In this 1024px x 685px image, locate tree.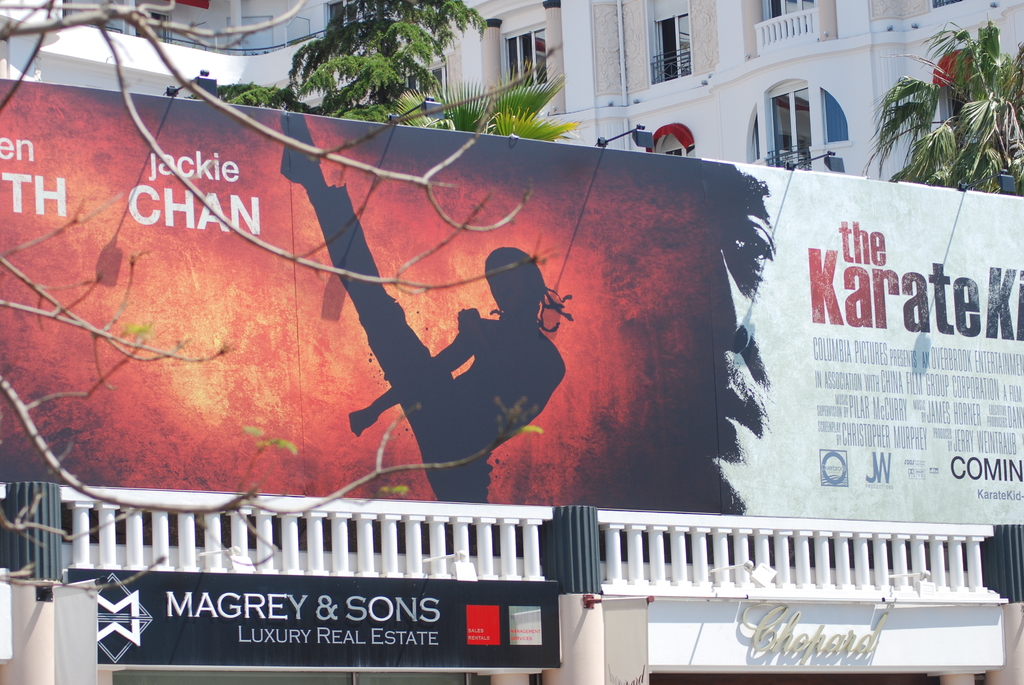
Bounding box: {"x1": 877, "y1": 32, "x2": 1007, "y2": 193}.
